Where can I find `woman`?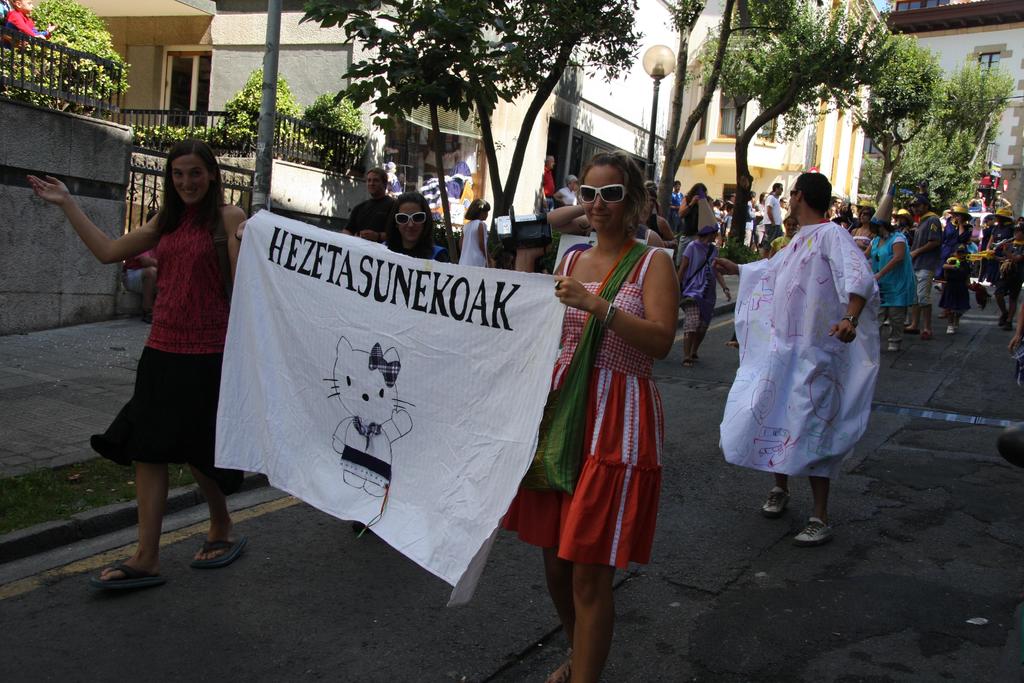
You can find it at bbox=(376, 191, 449, 265).
